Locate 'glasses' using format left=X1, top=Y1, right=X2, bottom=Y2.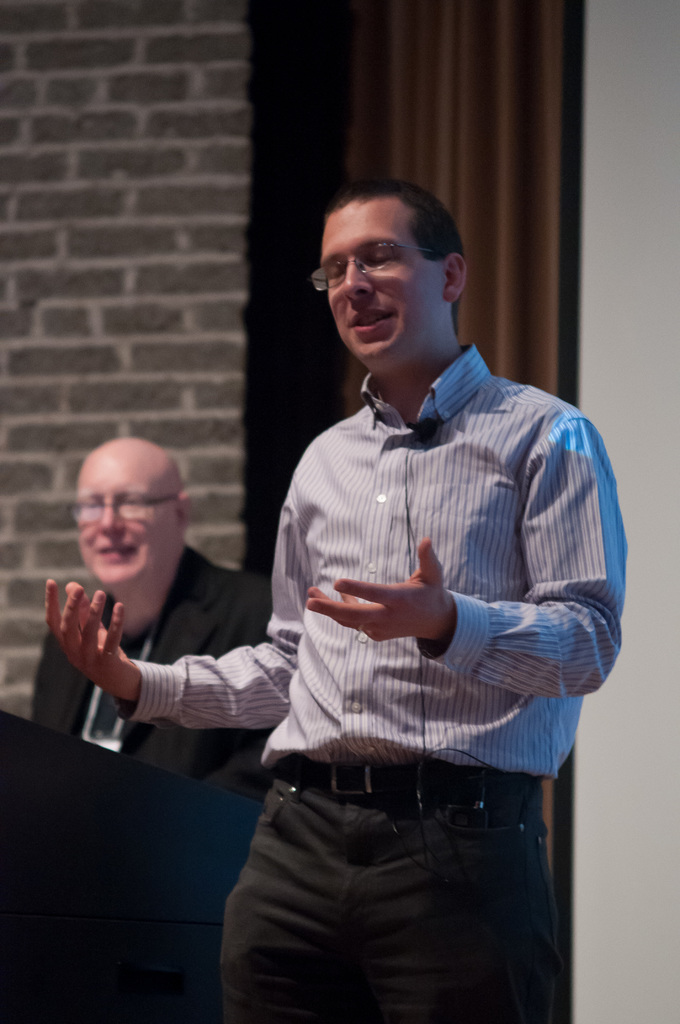
left=68, top=486, right=184, bottom=530.
